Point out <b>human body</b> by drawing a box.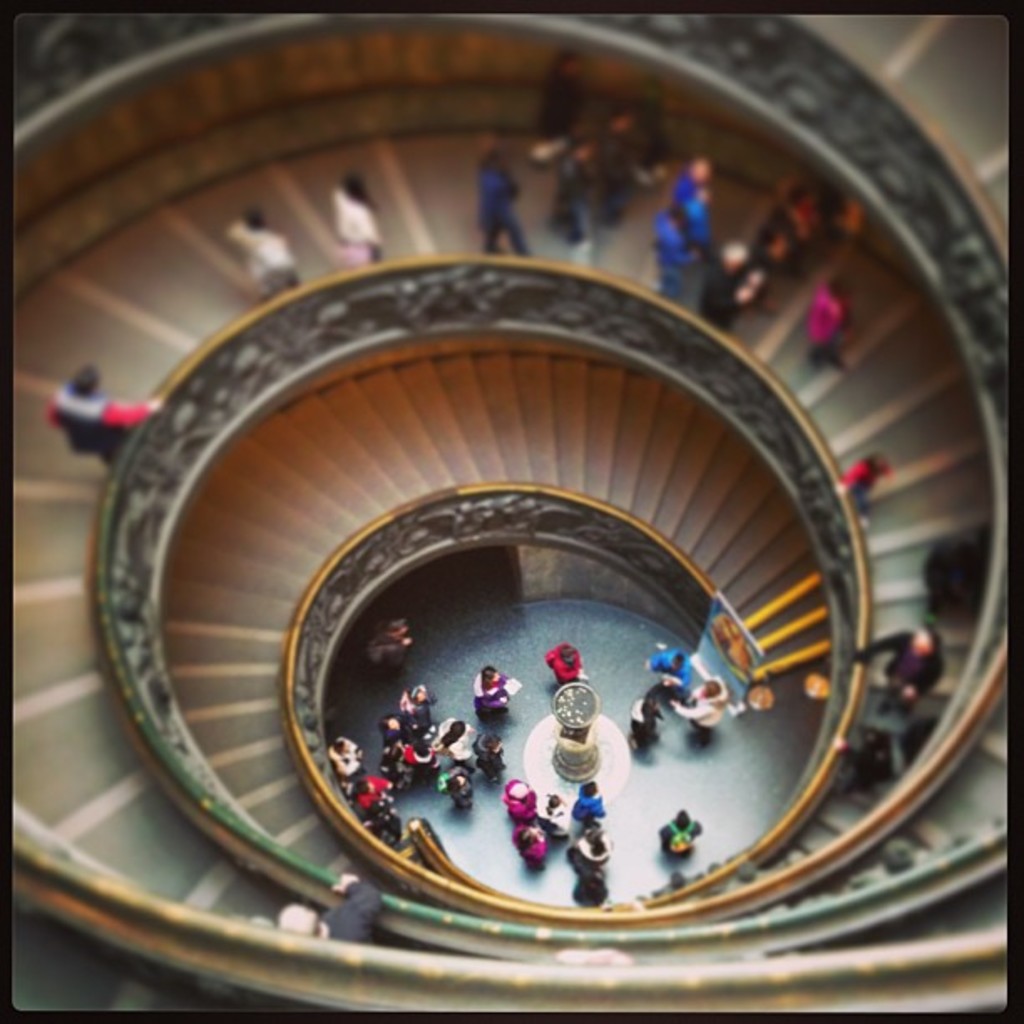
pyautogui.locateOnScreen(405, 679, 435, 718).
